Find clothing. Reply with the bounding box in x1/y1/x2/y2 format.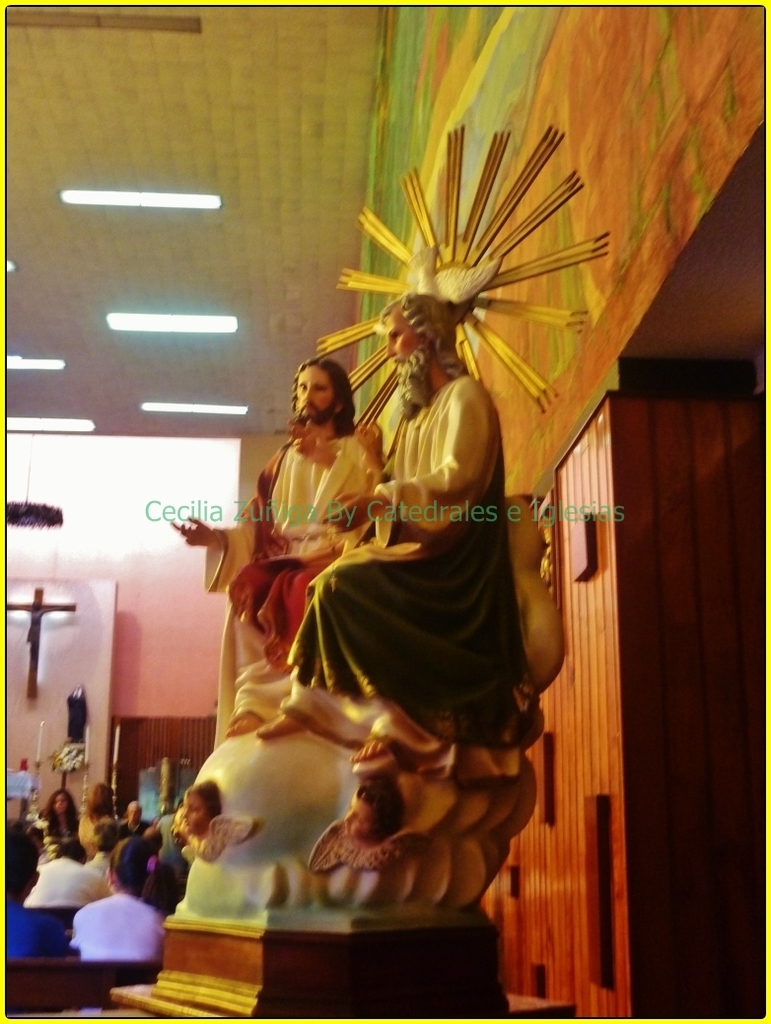
31/858/105/915.
